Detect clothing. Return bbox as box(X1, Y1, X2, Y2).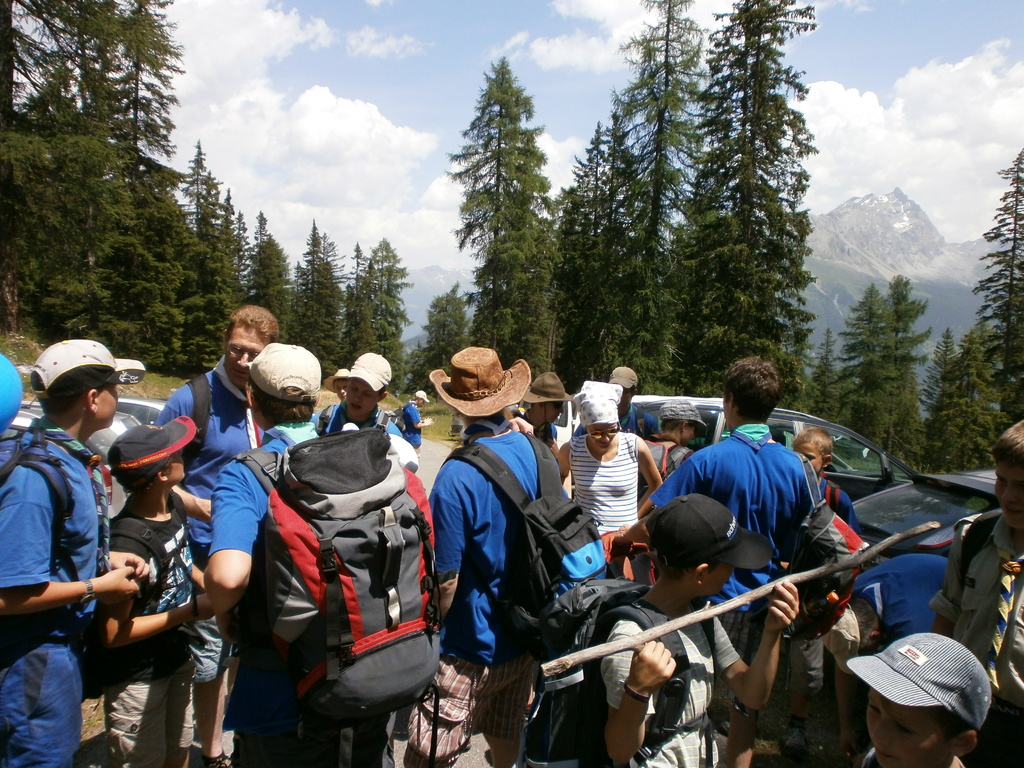
box(613, 358, 638, 387).
